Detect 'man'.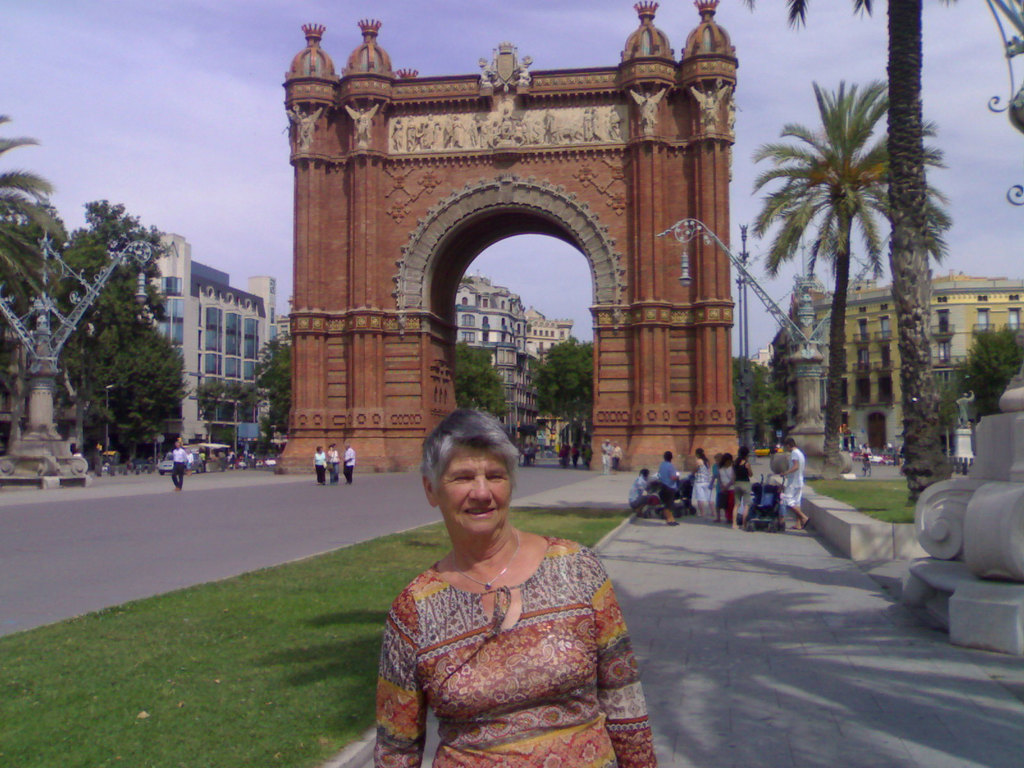
Detected at locate(776, 439, 812, 529).
